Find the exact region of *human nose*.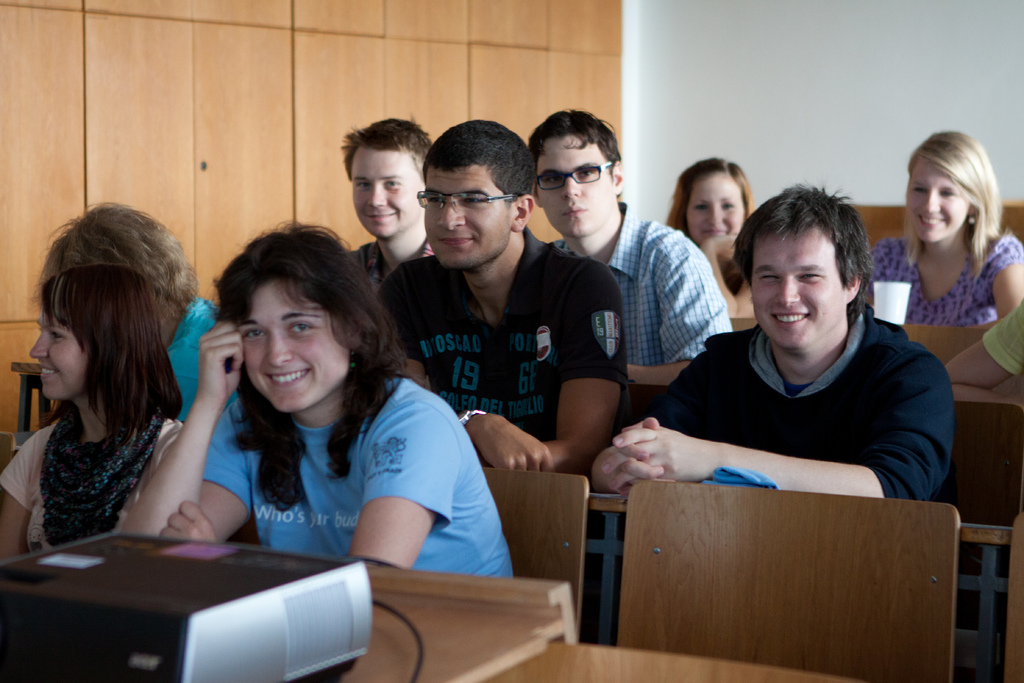
Exact region: pyautogui.locateOnScreen(434, 199, 467, 232).
